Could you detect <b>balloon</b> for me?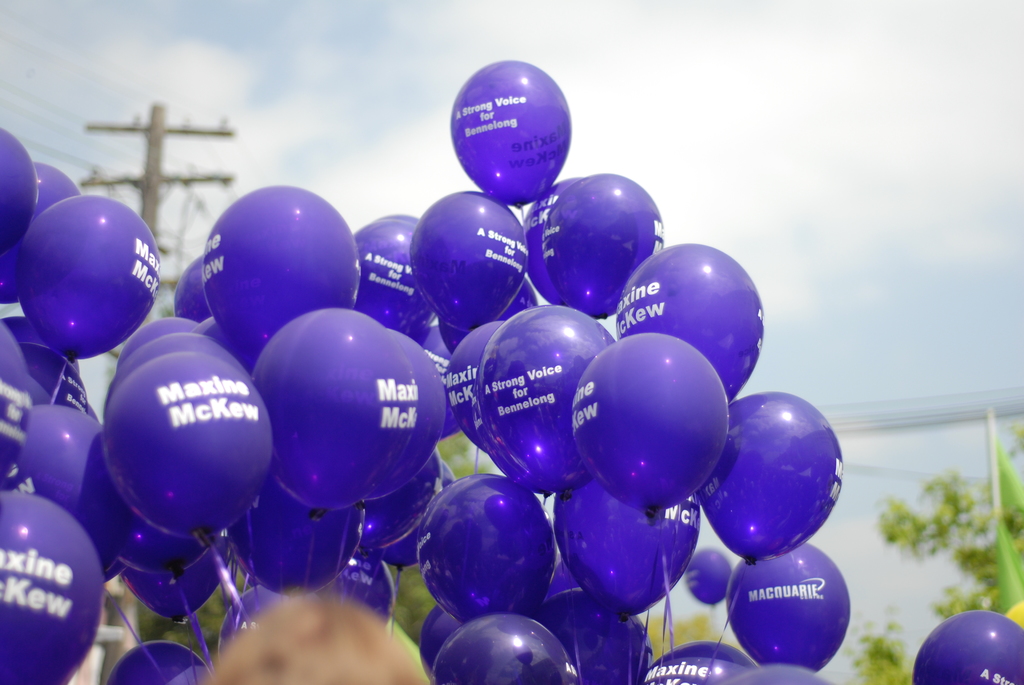
Detection result: (left=0, top=129, right=40, bottom=258).
